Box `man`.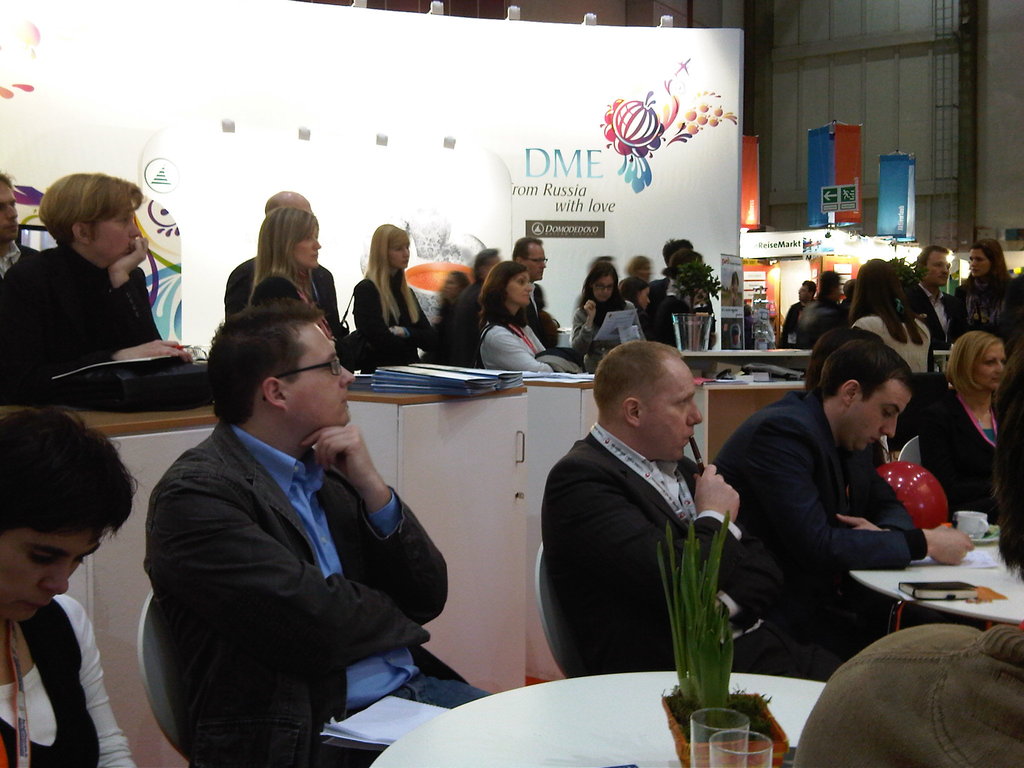
[0,168,40,288].
